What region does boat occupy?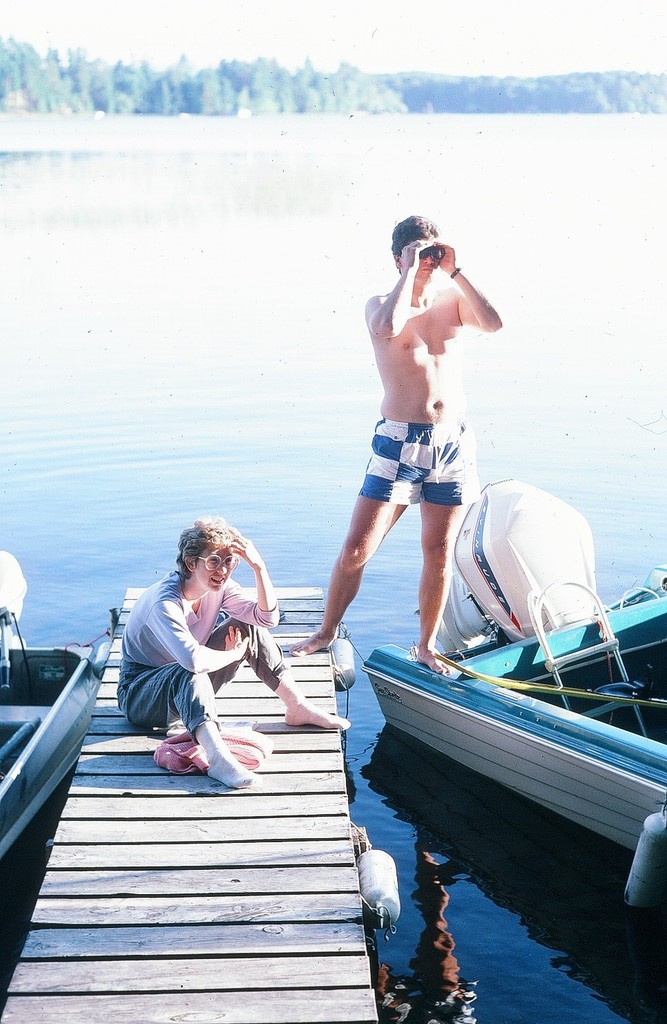
(left=0, top=554, right=107, bottom=861).
